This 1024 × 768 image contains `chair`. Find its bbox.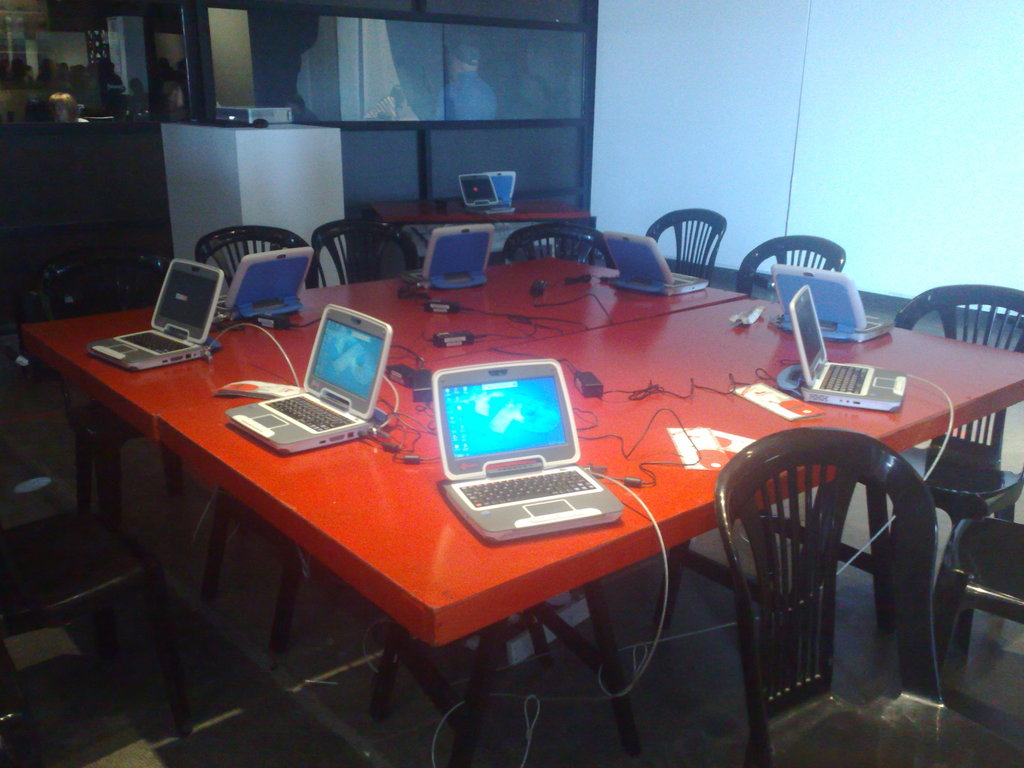
select_region(924, 512, 1023, 752).
